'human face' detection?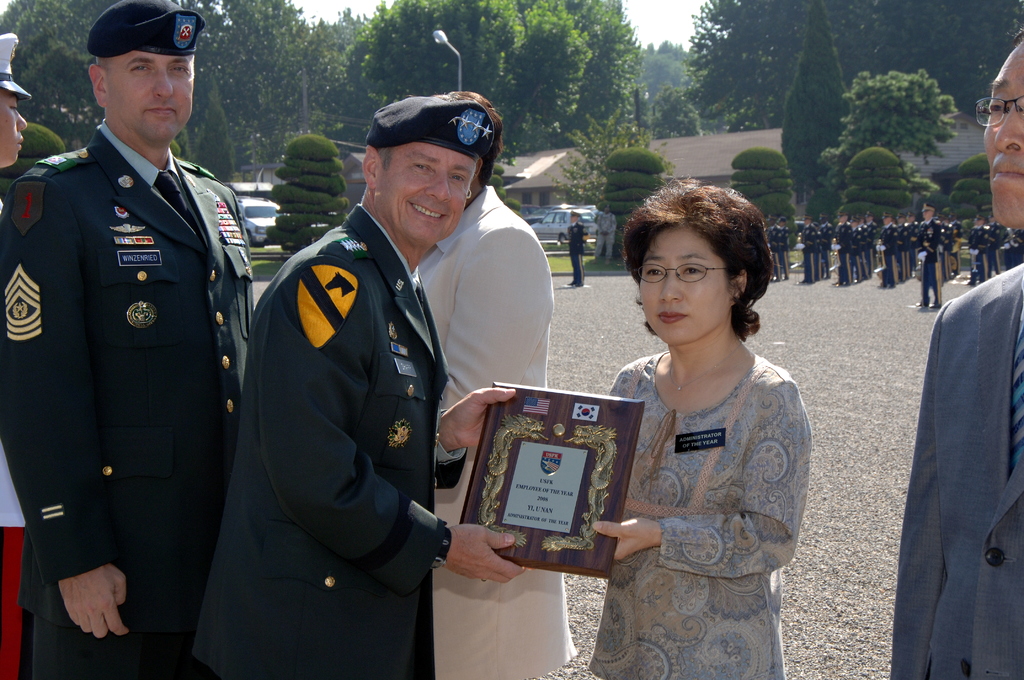
(638,219,732,353)
